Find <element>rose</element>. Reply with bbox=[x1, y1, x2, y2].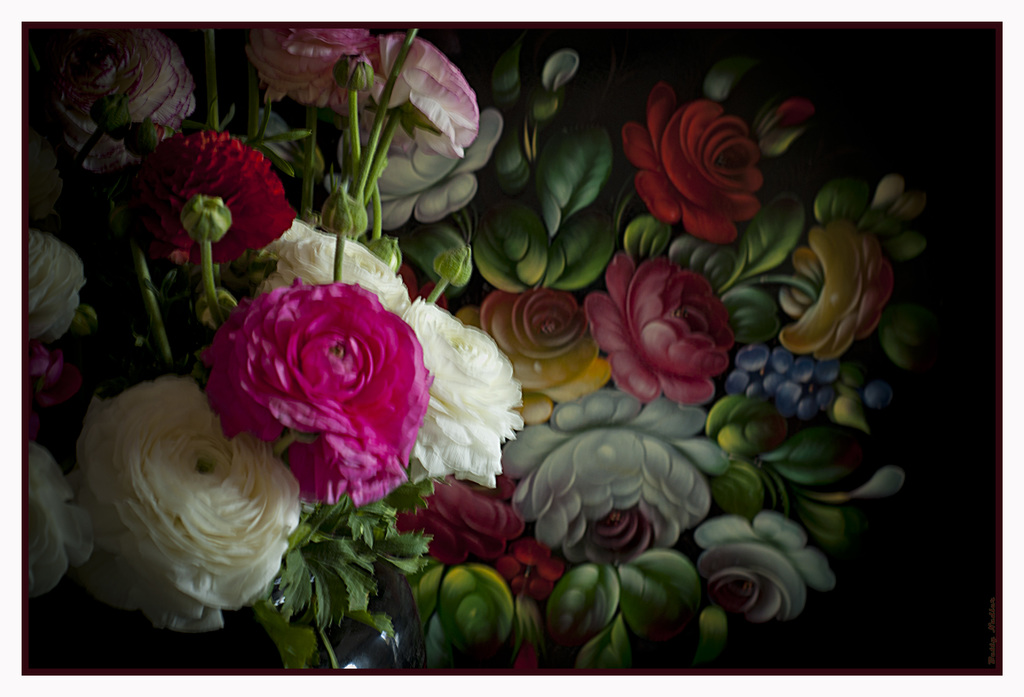
bbox=[195, 274, 436, 511].
